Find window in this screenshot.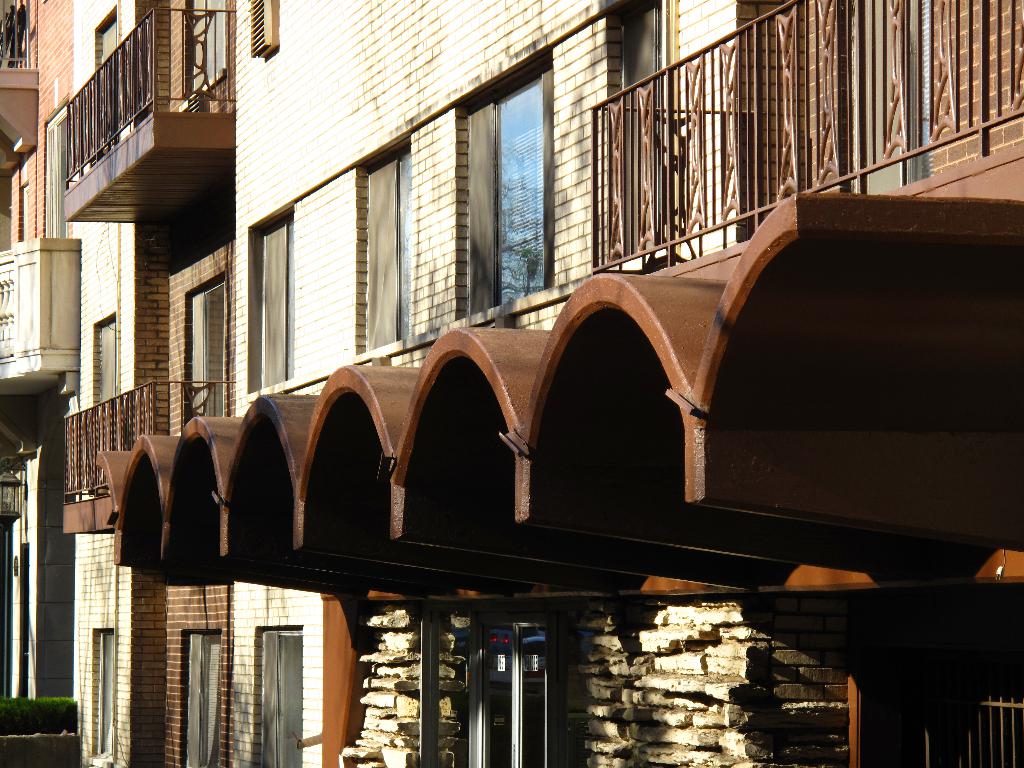
The bounding box for window is 248 0 276 58.
